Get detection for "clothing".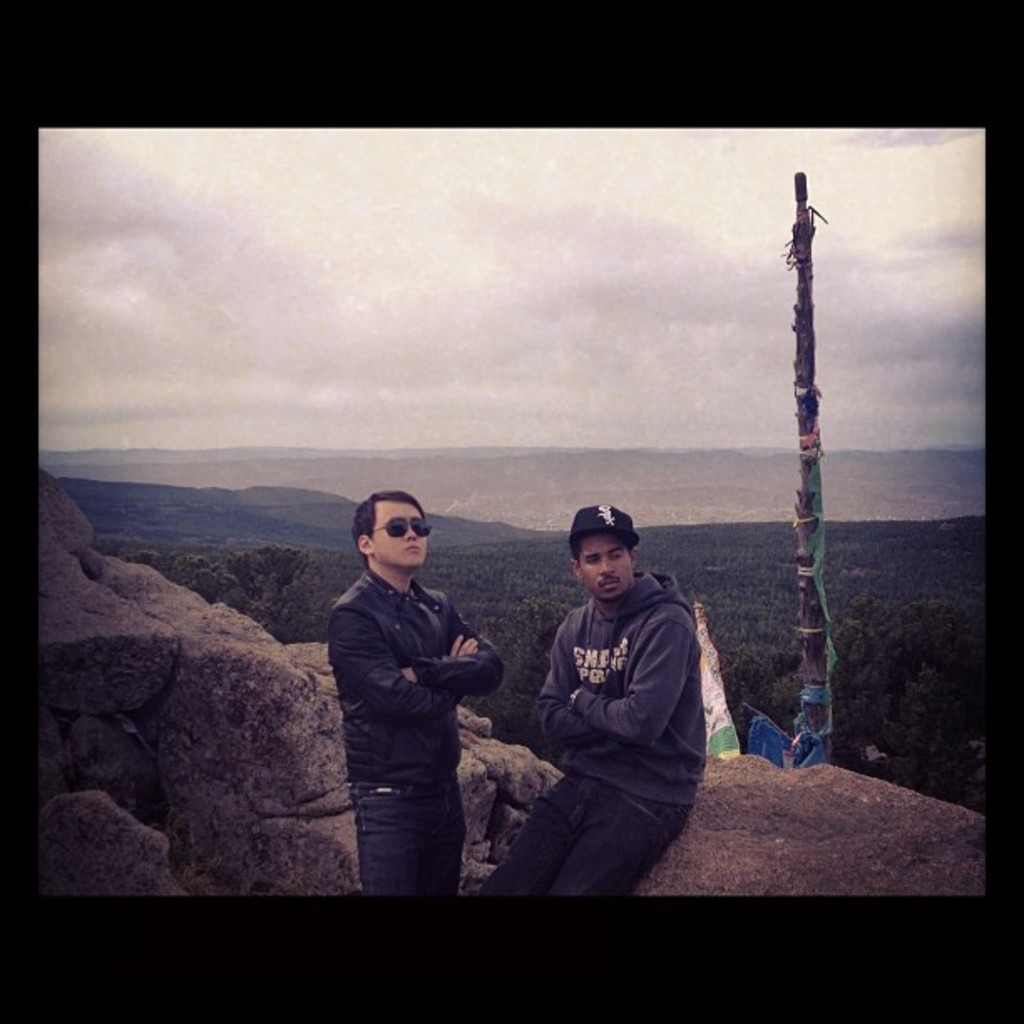
Detection: select_region(520, 525, 718, 882).
